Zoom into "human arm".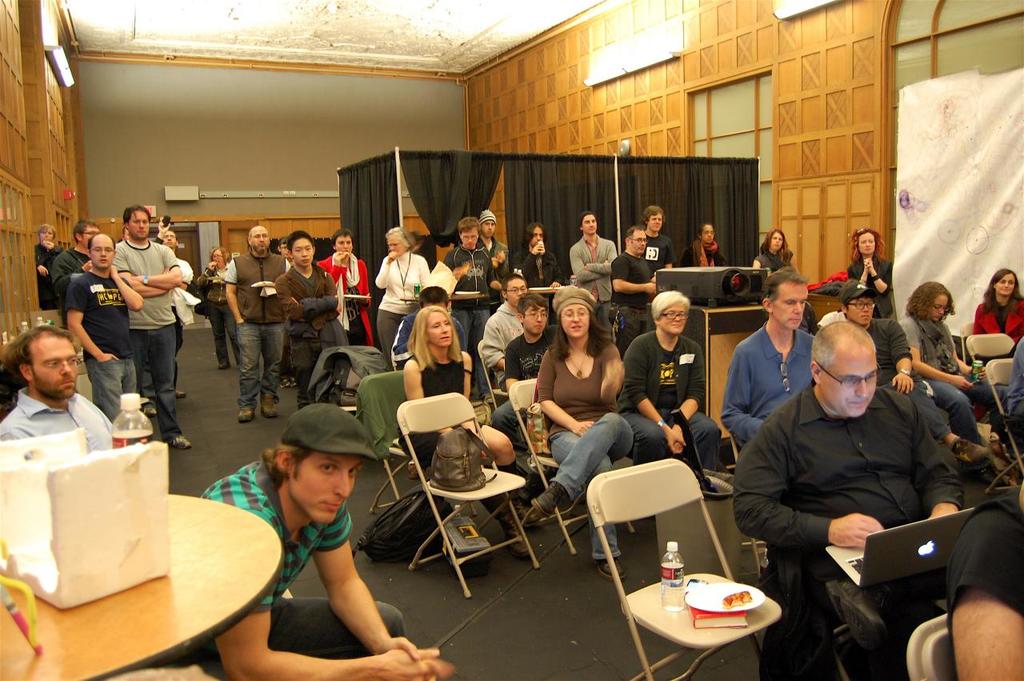
Zoom target: {"left": 950, "top": 345, "right": 990, "bottom": 383}.
